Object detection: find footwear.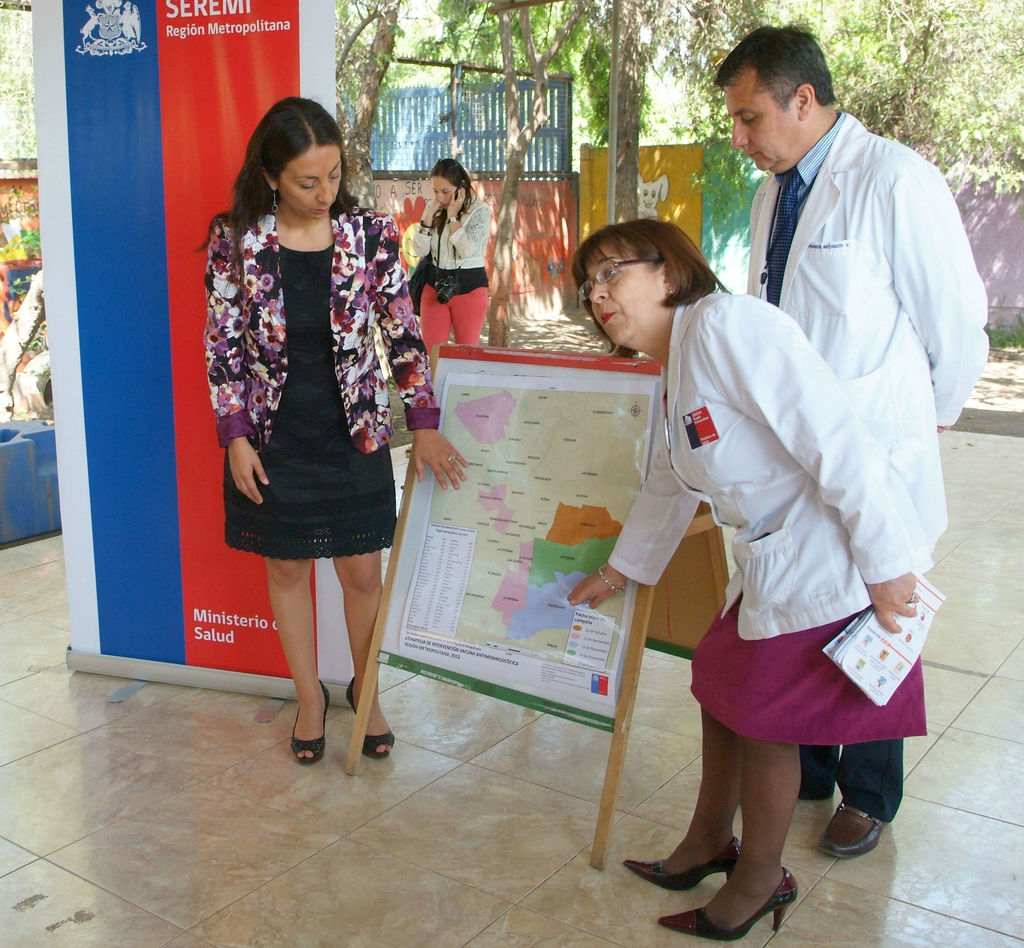
crop(291, 679, 332, 764).
